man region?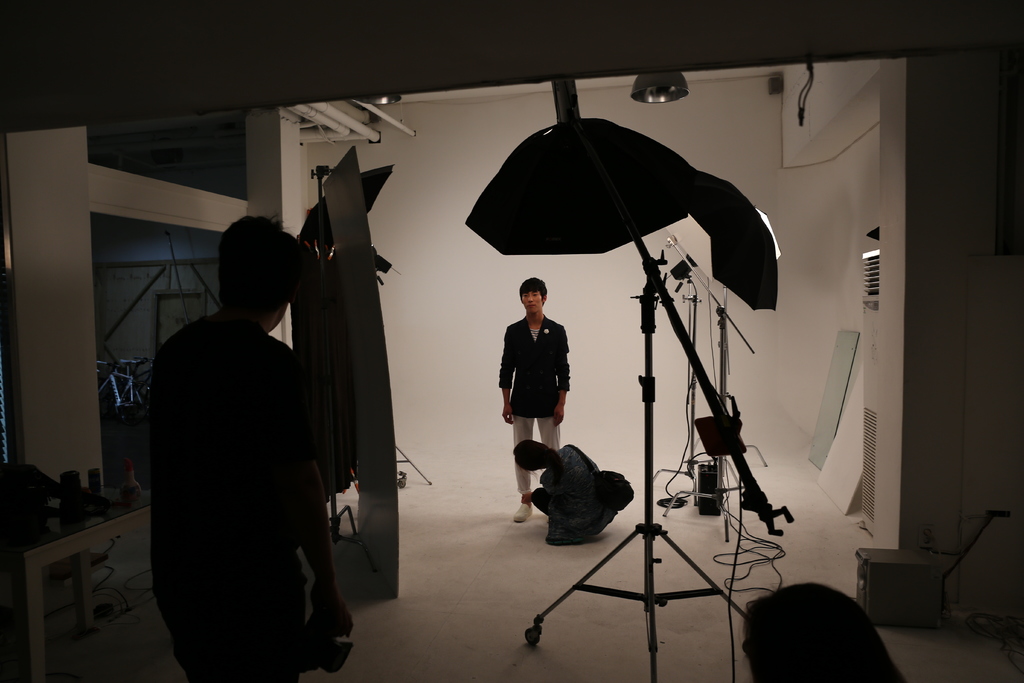
[x1=501, y1=277, x2=570, y2=528]
